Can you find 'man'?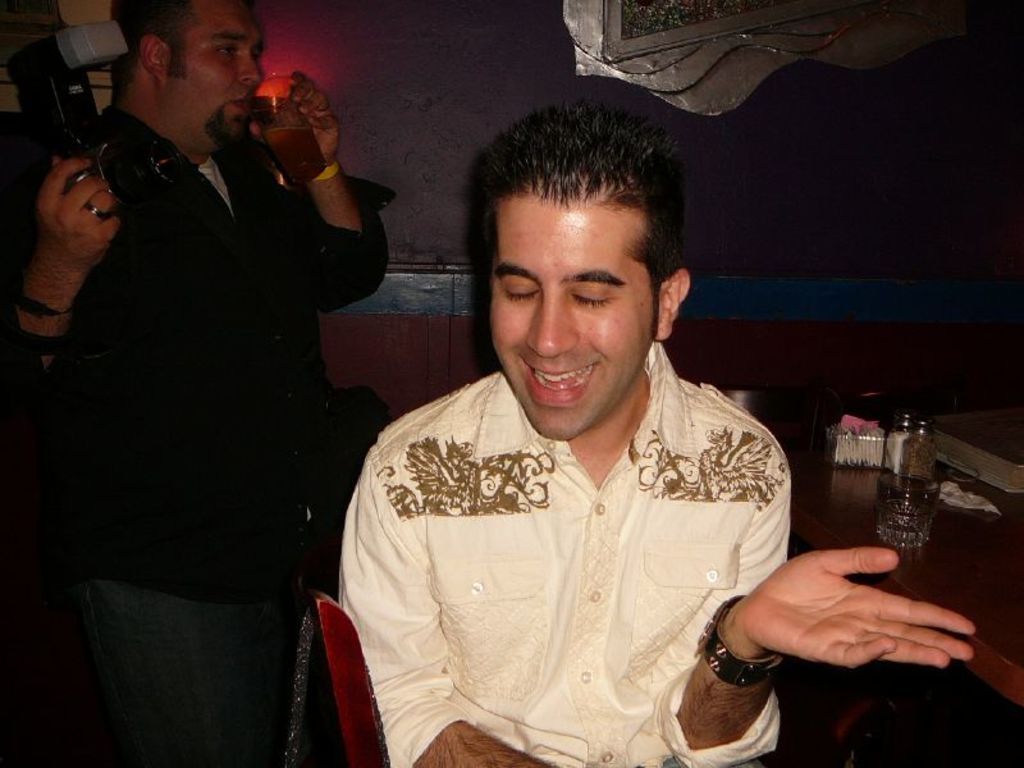
Yes, bounding box: detection(19, 0, 406, 626).
